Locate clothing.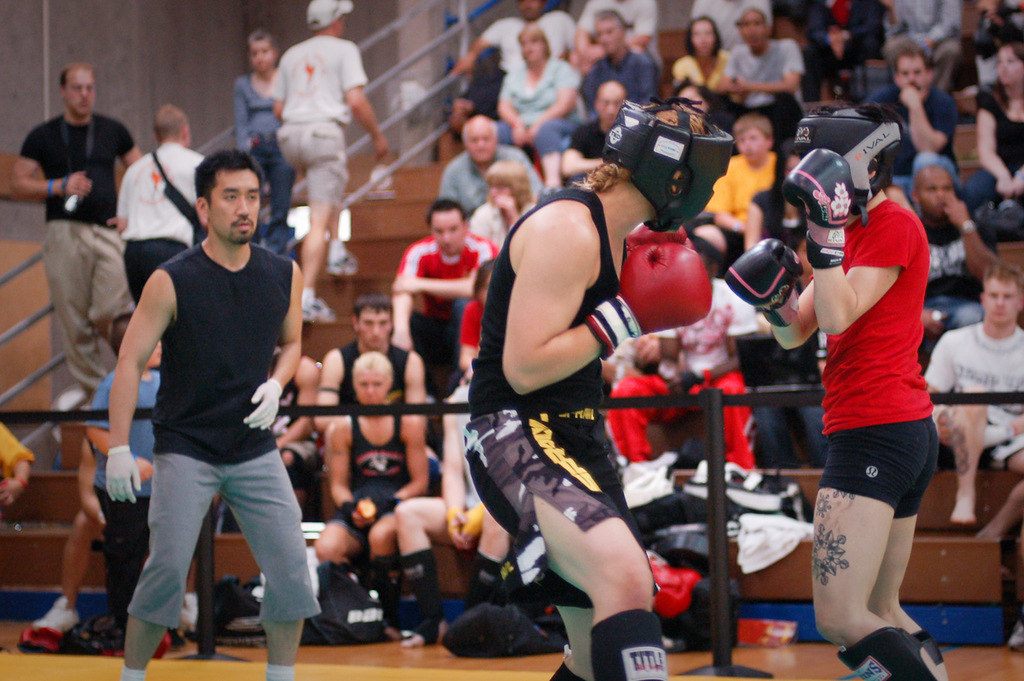
Bounding box: {"left": 601, "top": 363, "right": 690, "bottom": 513}.
